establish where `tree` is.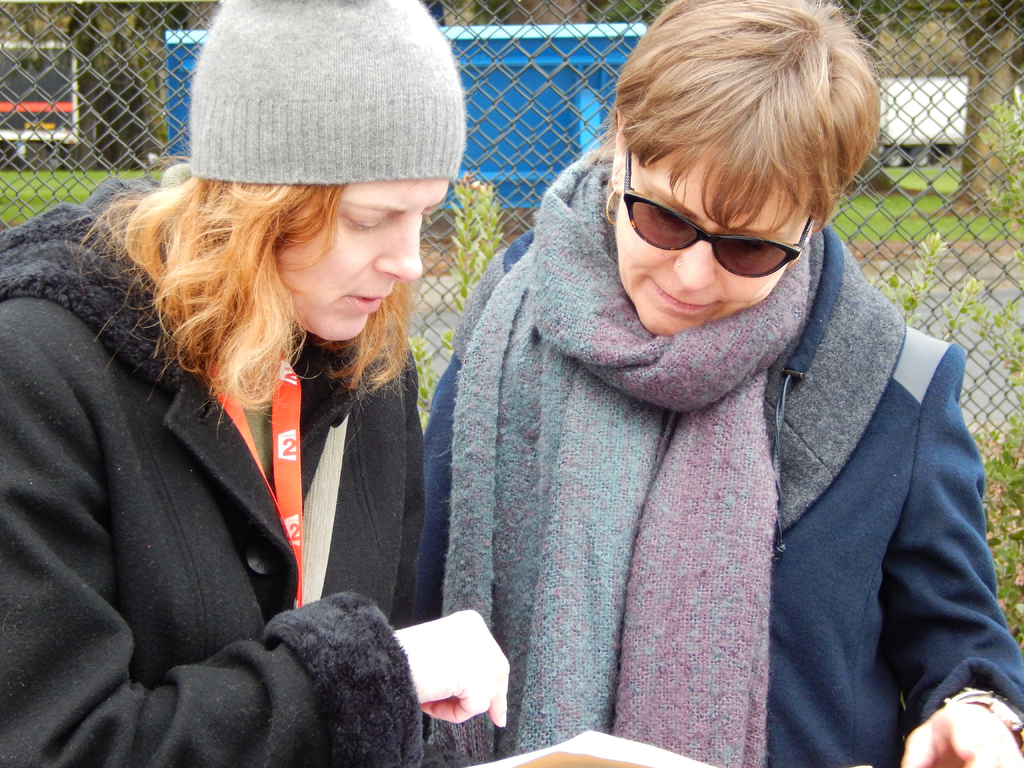
Established at region(885, 84, 1023, 660).
